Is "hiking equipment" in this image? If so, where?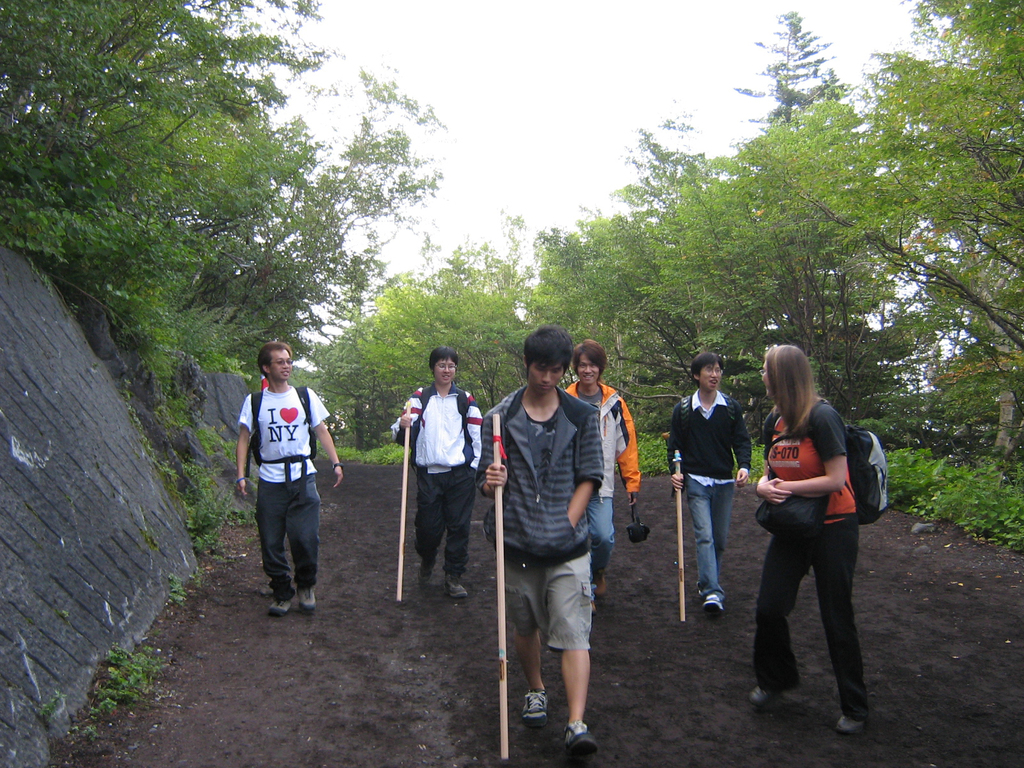
Yes, at 499 408 513 764.
